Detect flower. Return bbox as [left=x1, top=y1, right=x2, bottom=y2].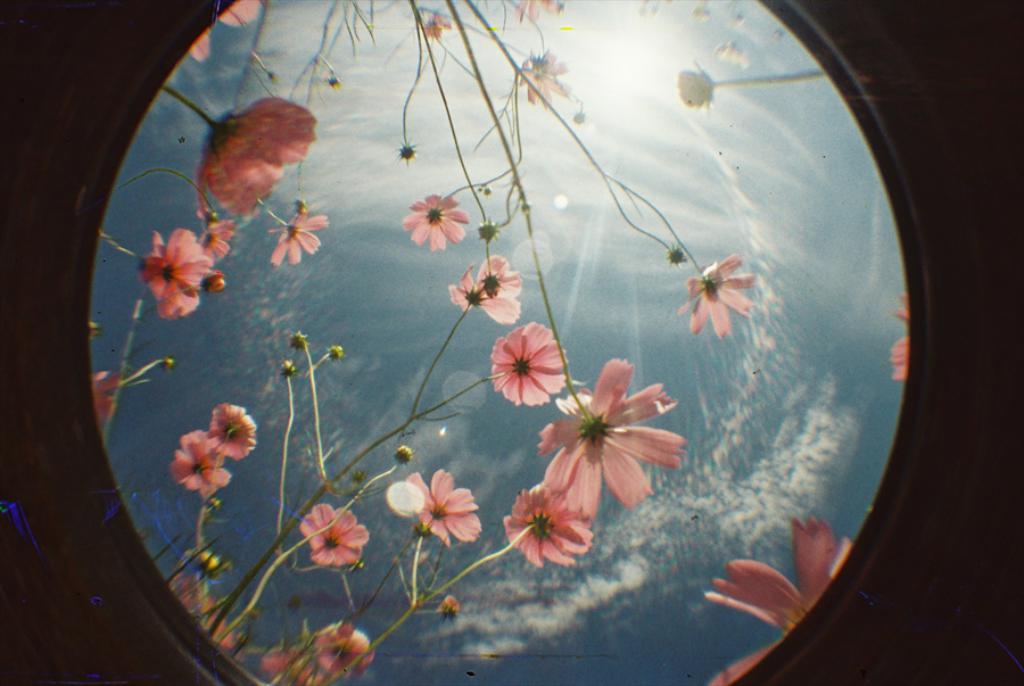
[left=889, top=294, right=915, bottom=386].
